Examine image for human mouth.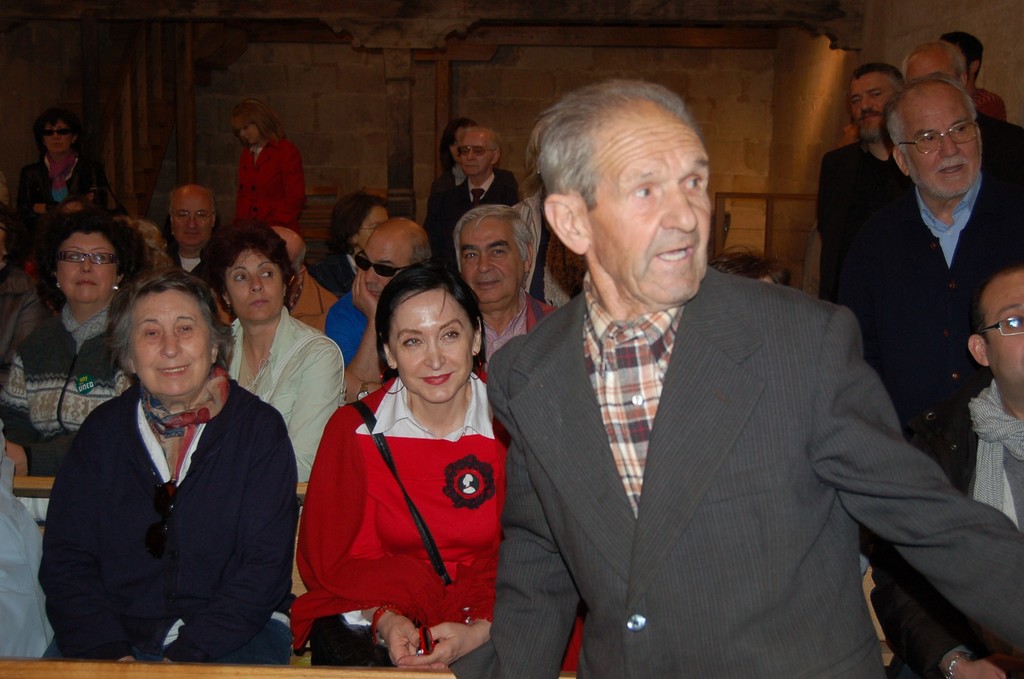
Examination result: left=467, top=165, right=477, bottom=171.
